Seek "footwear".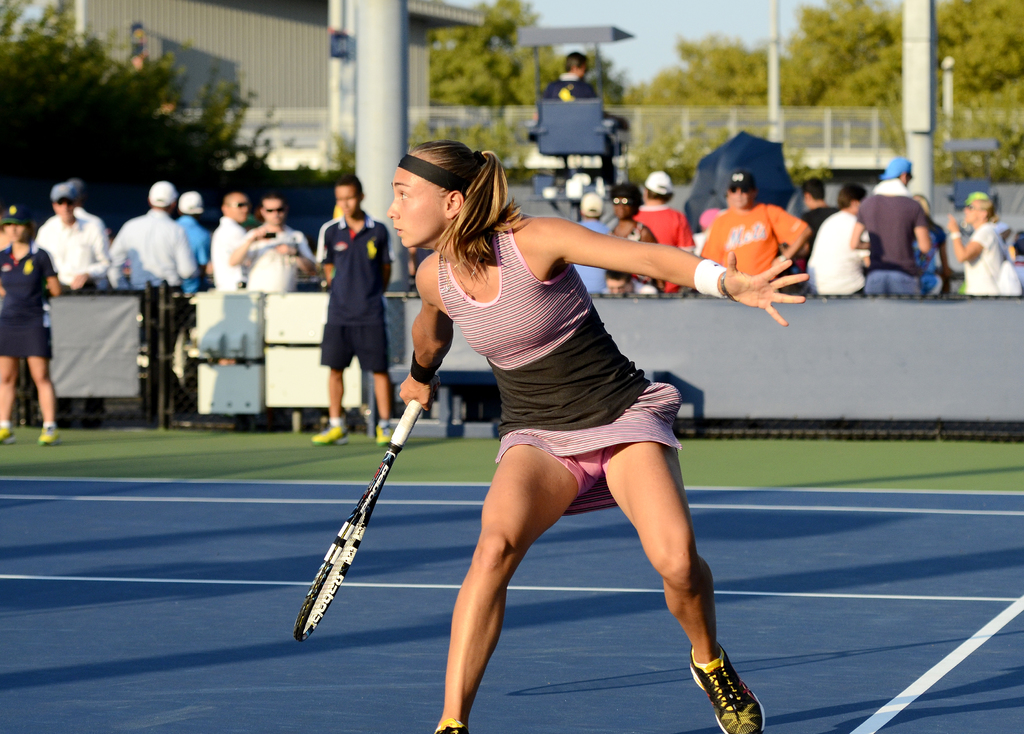
(x1=312, y1=426, x2=348, y2=451).
